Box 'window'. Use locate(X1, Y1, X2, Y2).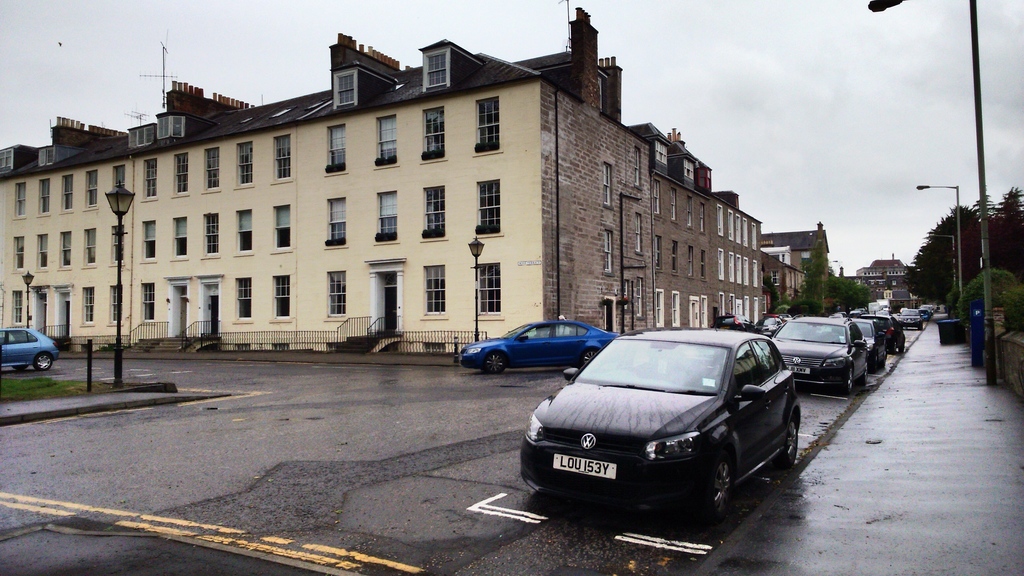
locate(418, 106, 451, 166).
